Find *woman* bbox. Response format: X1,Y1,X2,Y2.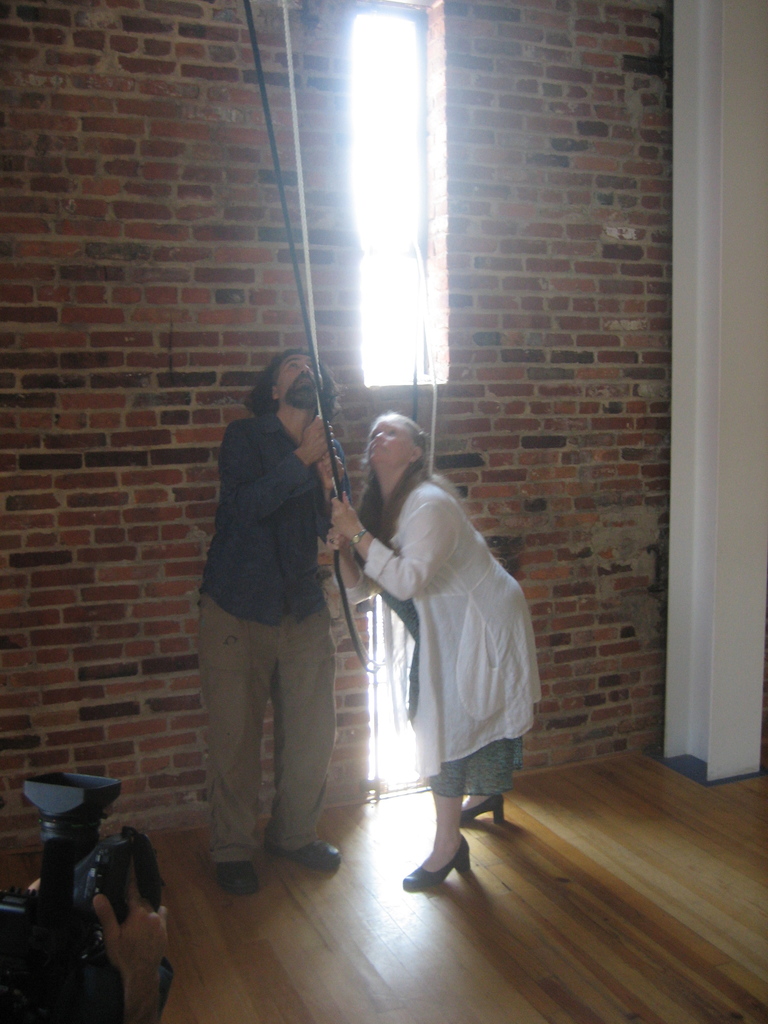
328,412,539,886.
